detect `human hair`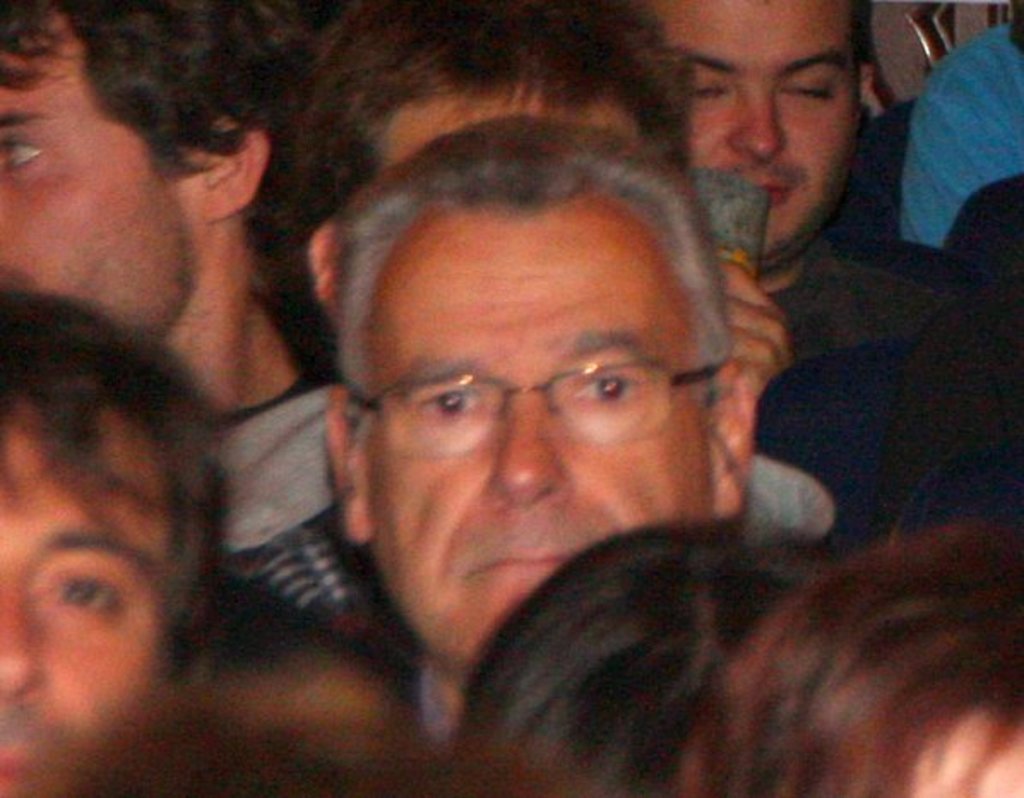
0 0 330 300
